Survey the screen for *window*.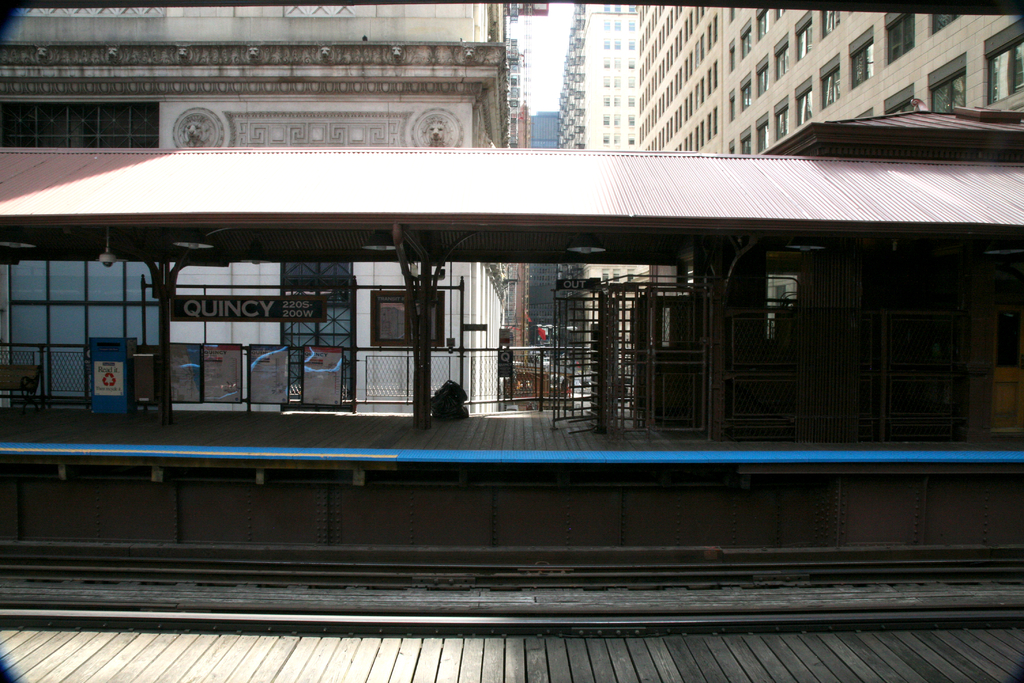
Survey found: [left=815, top=53, right=847, bottom=110].
